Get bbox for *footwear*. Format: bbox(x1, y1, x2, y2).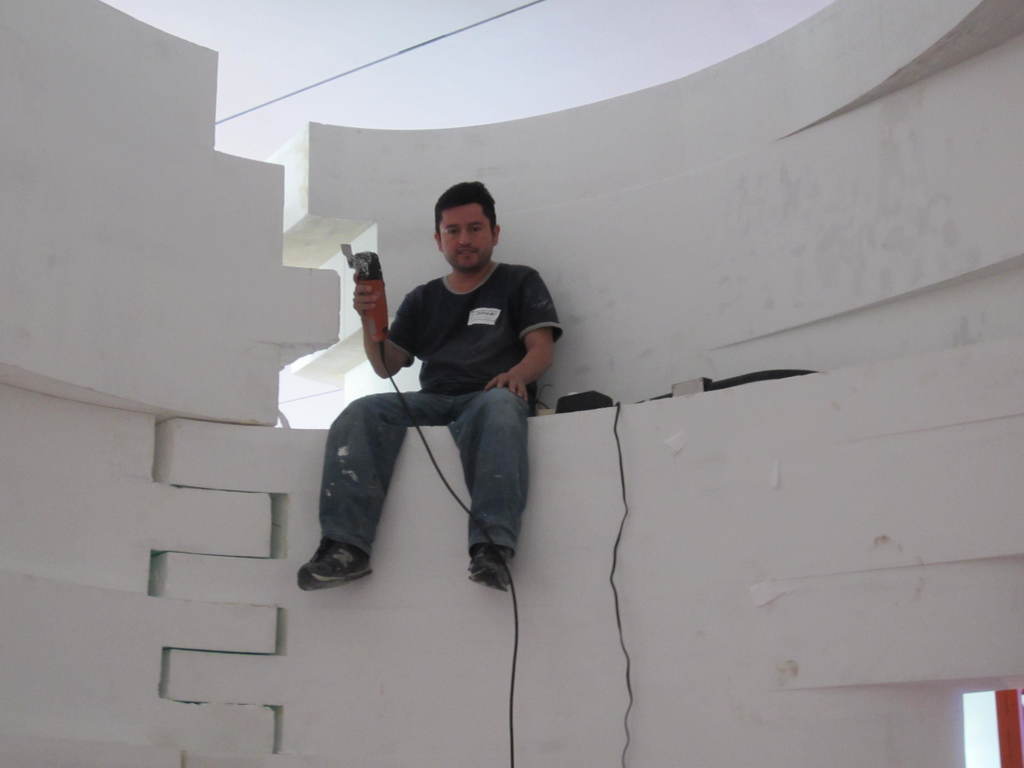
bbox(296, 525, 367, 604).
